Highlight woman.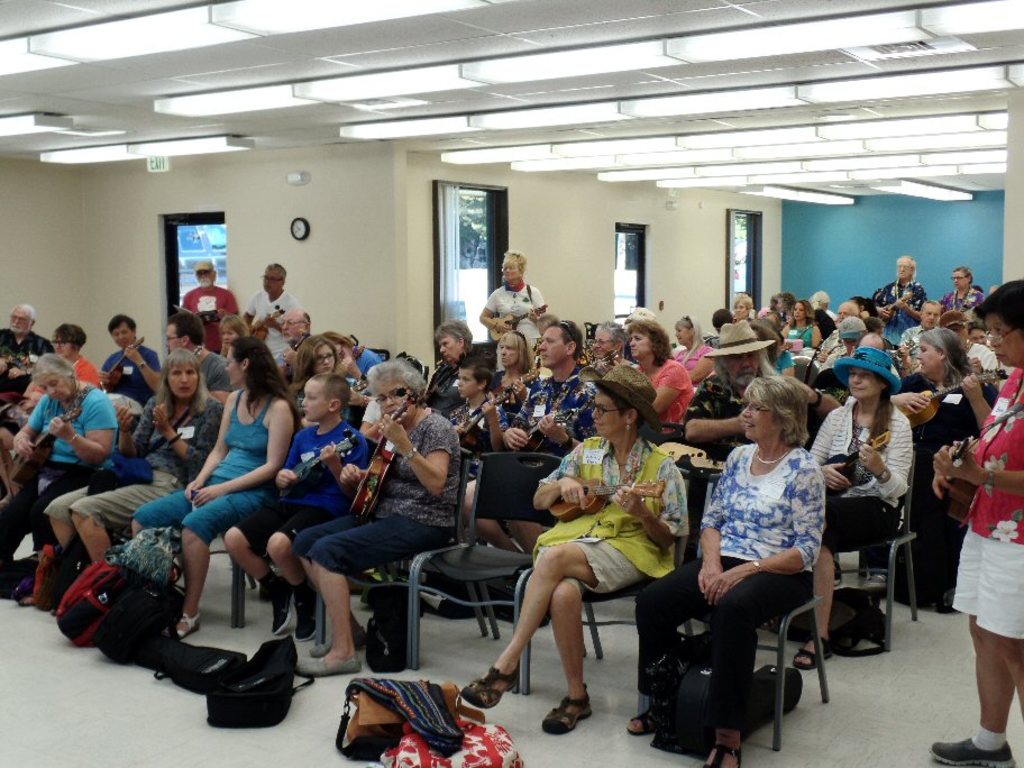
Highlighted region: x1=677, y1=312, x2=722, y2=391.
